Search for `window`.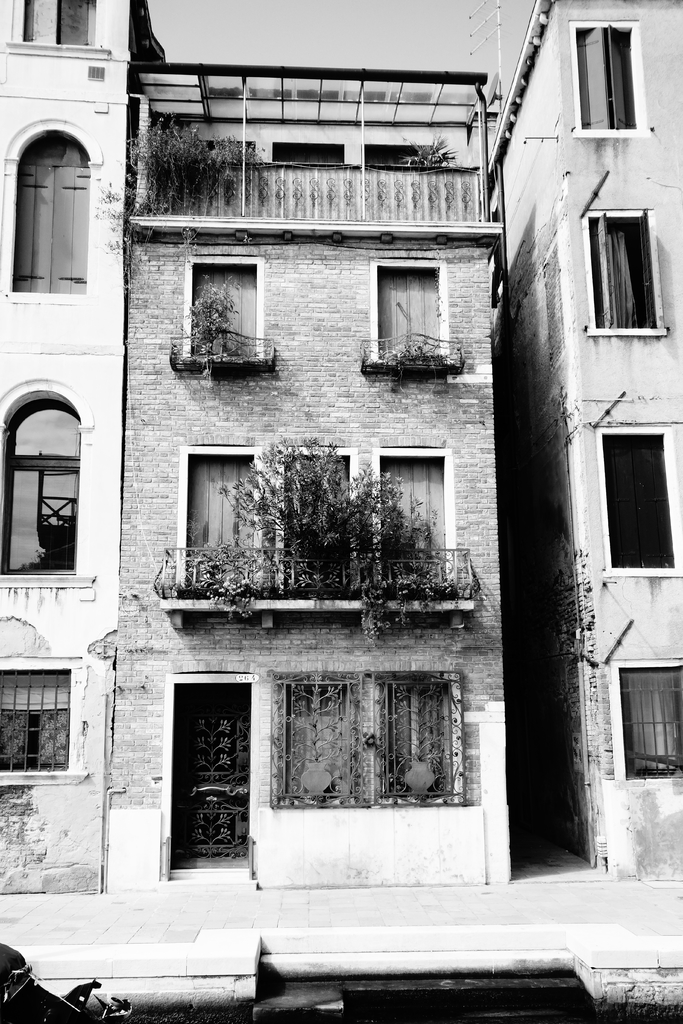
Found at bbox(0, 113, 104, 301).
